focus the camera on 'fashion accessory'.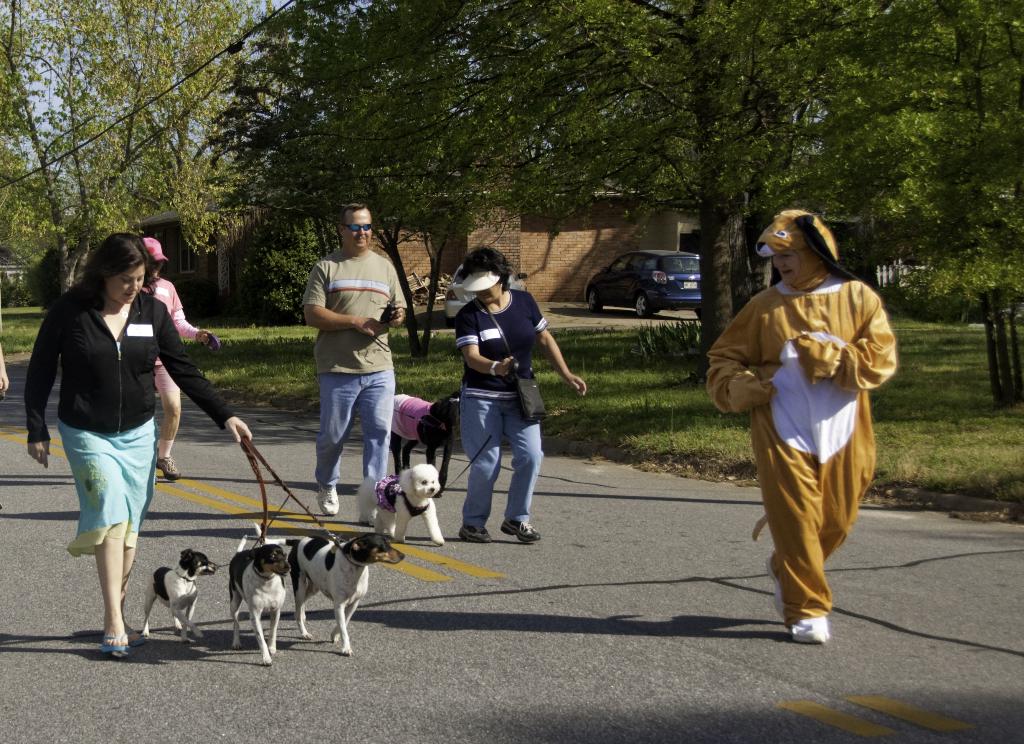
Focus region: pyautogui.locateOnScreen(141, 234, 172, 262).
